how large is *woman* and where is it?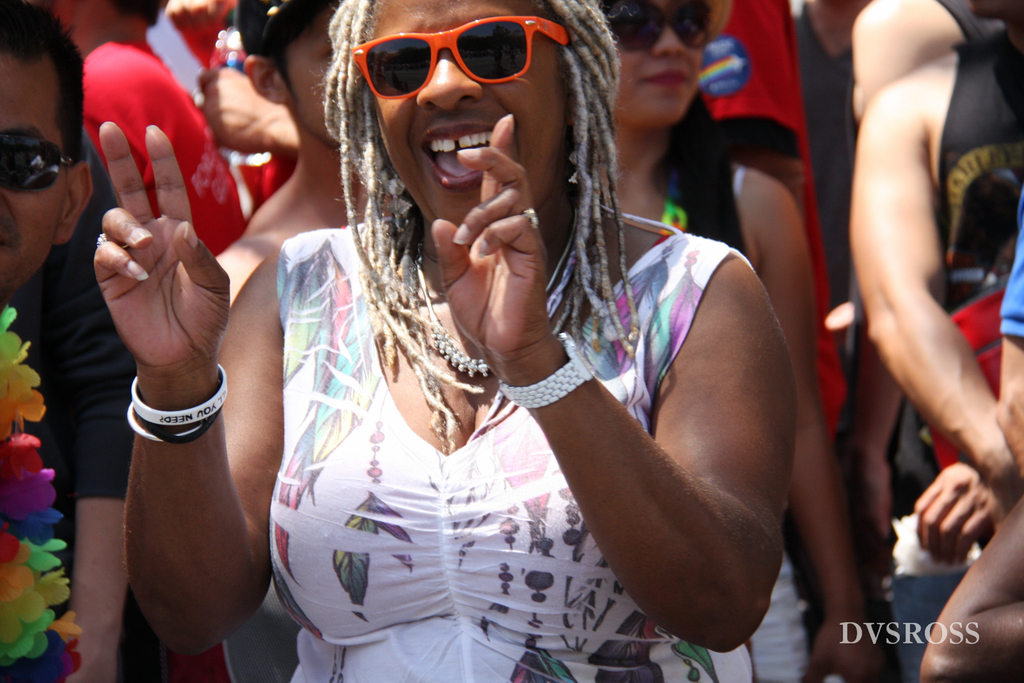
Bounding box: detection(93, 0, 795, 682).
